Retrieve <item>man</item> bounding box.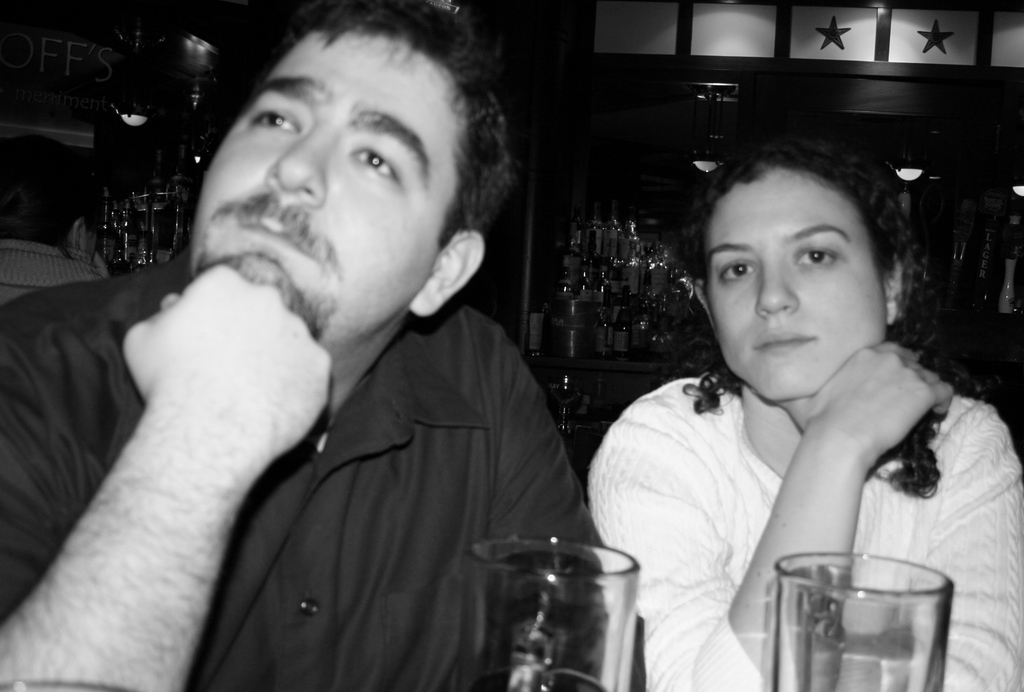
Bounding box: select_region(0, 145, 111, 304).
